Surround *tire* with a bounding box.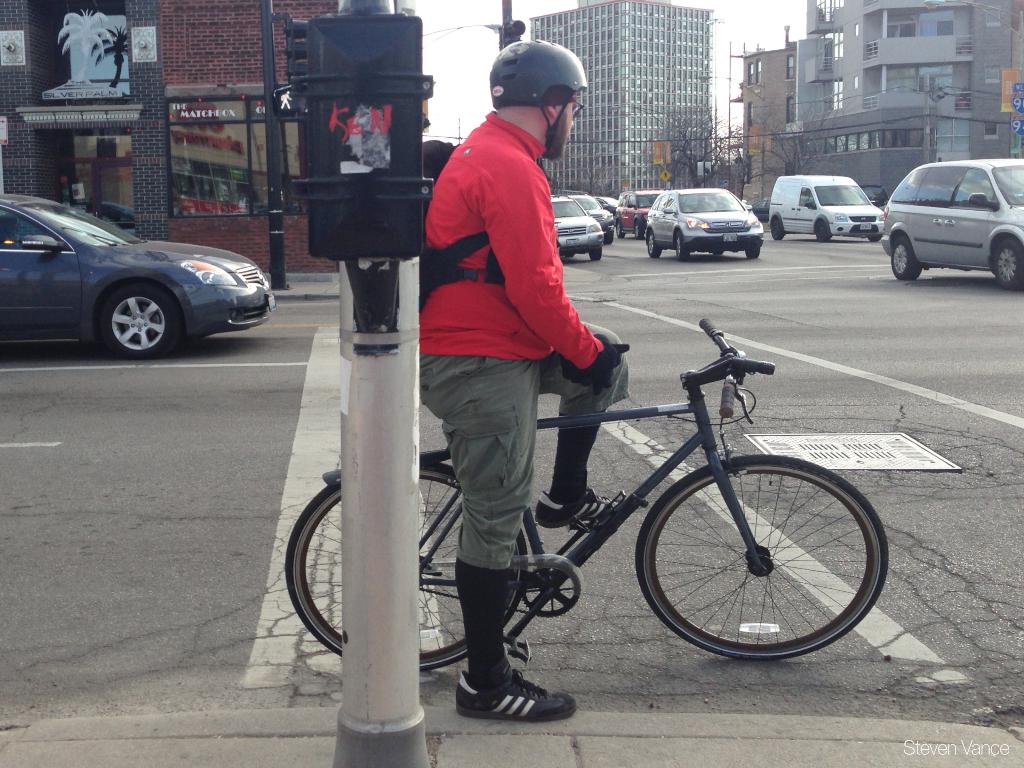
bbox=[707, 245, 726, 254].
